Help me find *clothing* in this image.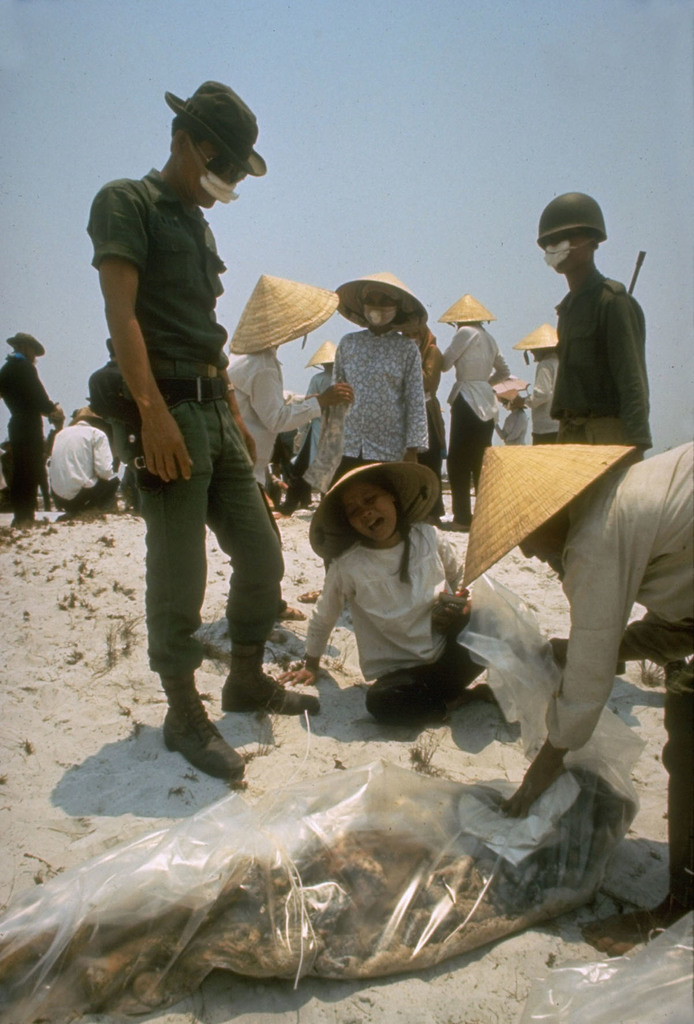
Found it: 492,408,524,448.
